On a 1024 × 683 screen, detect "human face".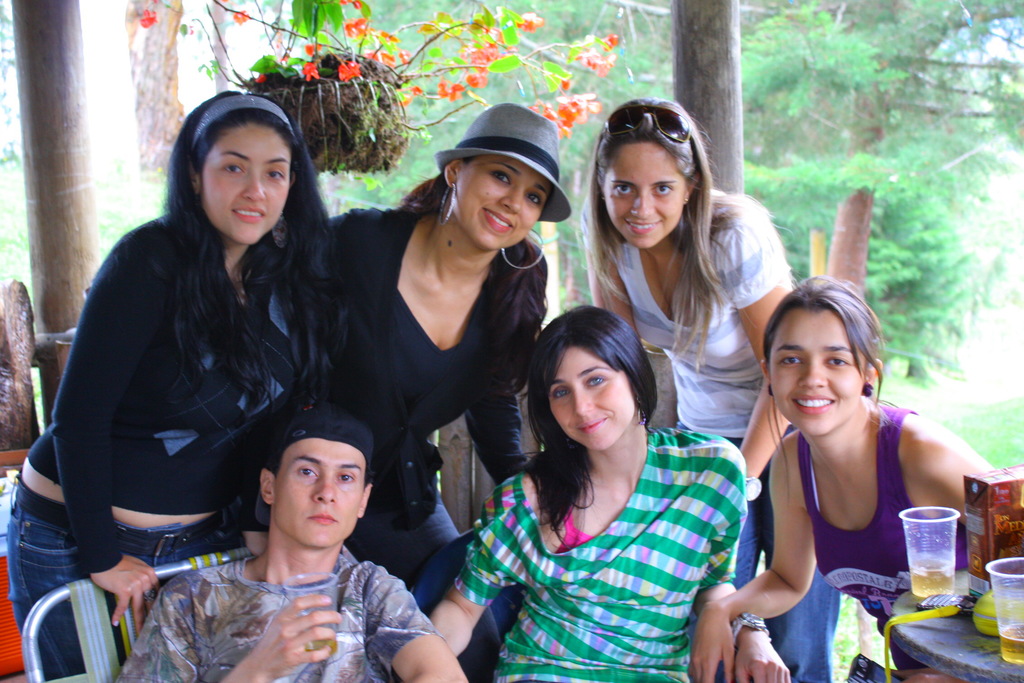
459:156:548:251.
